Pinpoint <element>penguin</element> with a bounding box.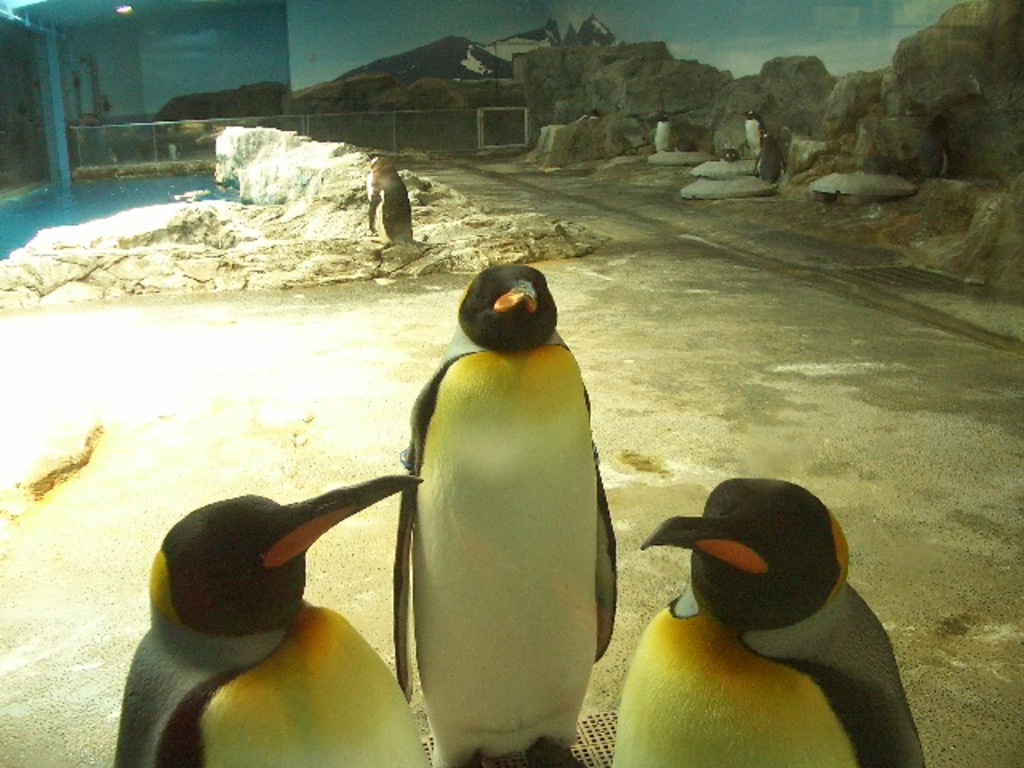
bbox(651, 115, 667, 152).
